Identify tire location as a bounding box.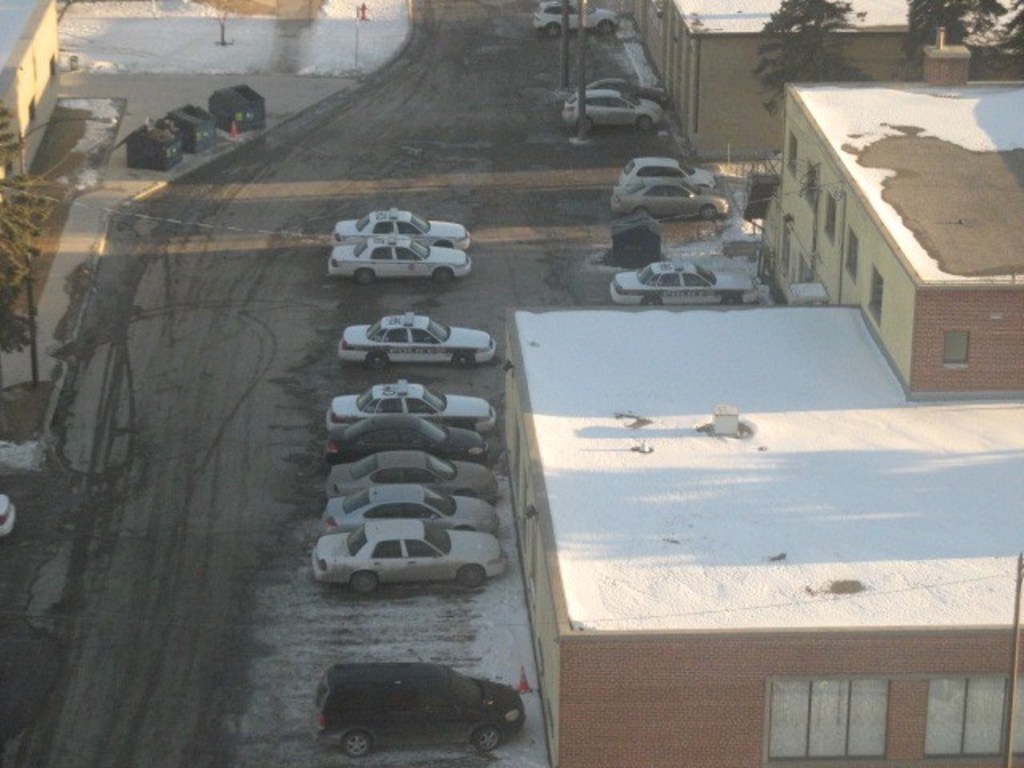
select_region(451, 355, 472, 363).
